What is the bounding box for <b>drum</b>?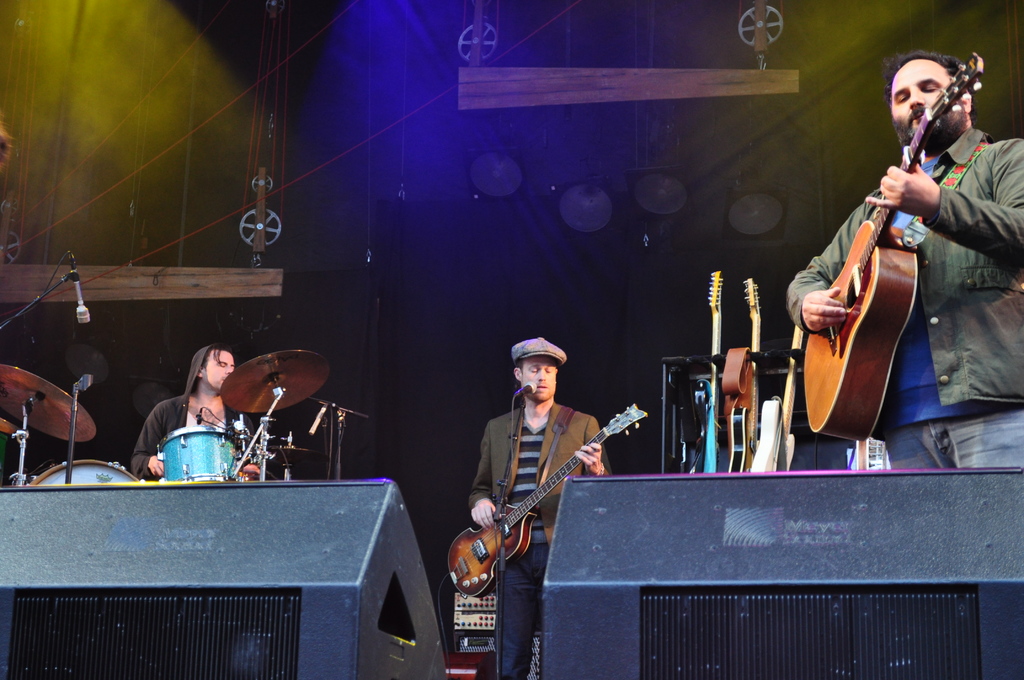
select_region(161, 423, 241, 475).
